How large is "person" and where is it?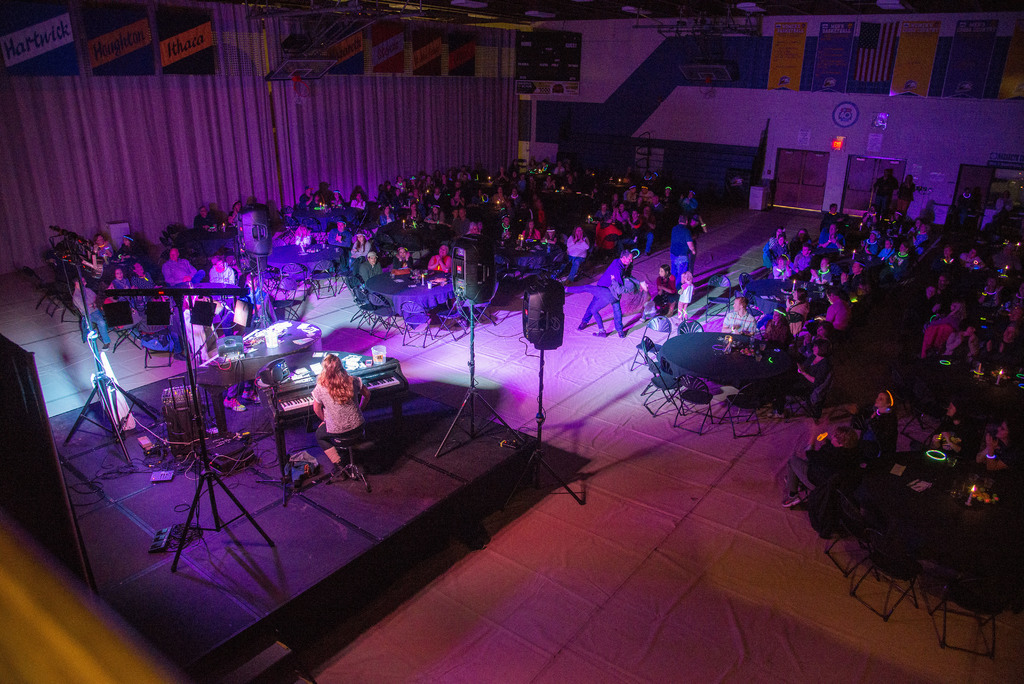
Bounding box: (909, 224, 929, 263).
